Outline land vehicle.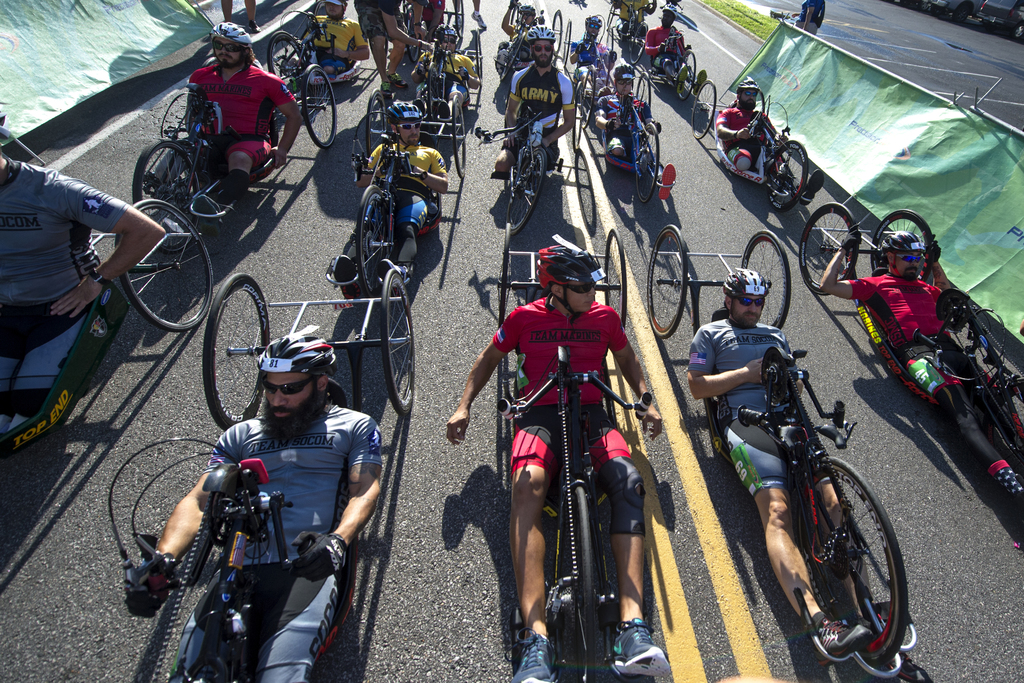
Outline: 495, 222, 655, 682.
